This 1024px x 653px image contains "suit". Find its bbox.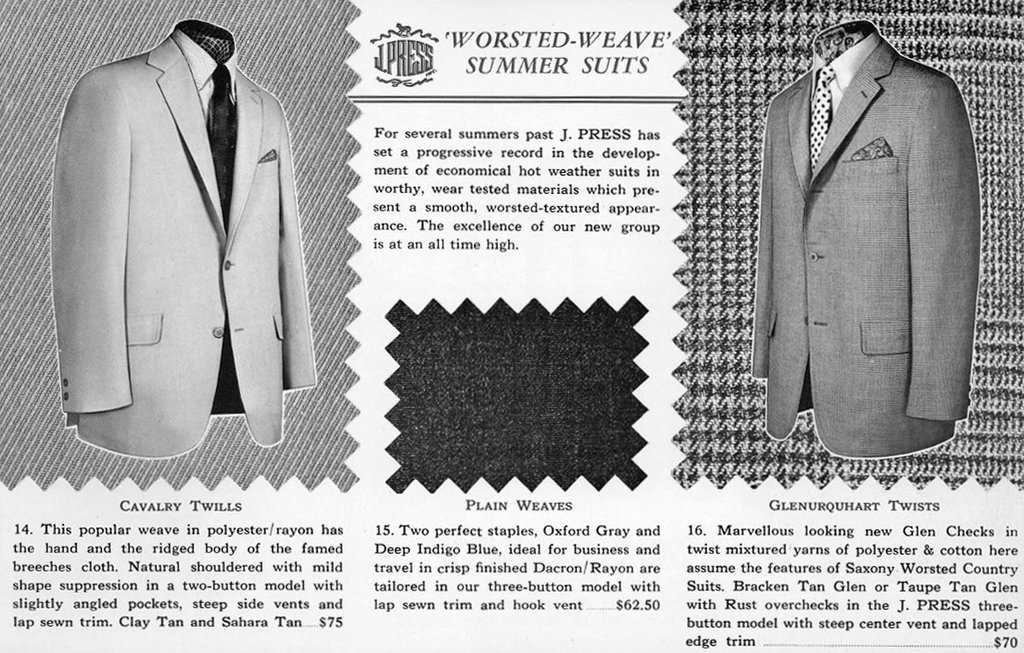
(46,0,314,455).
